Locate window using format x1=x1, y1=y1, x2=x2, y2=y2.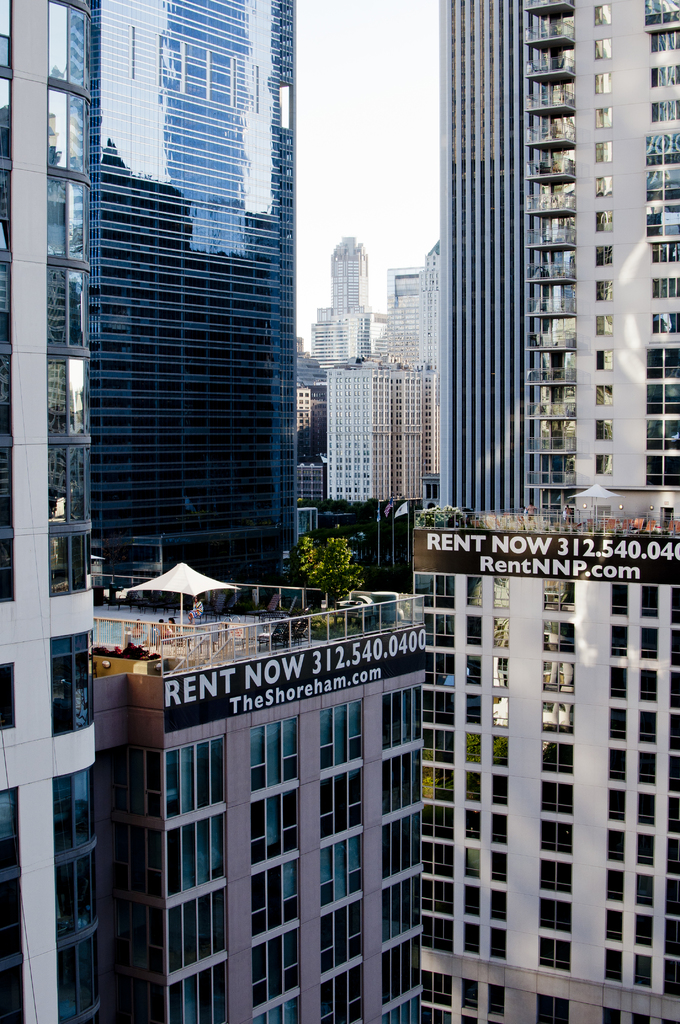
x1=611, y1=584, x2=625, y2=614.
